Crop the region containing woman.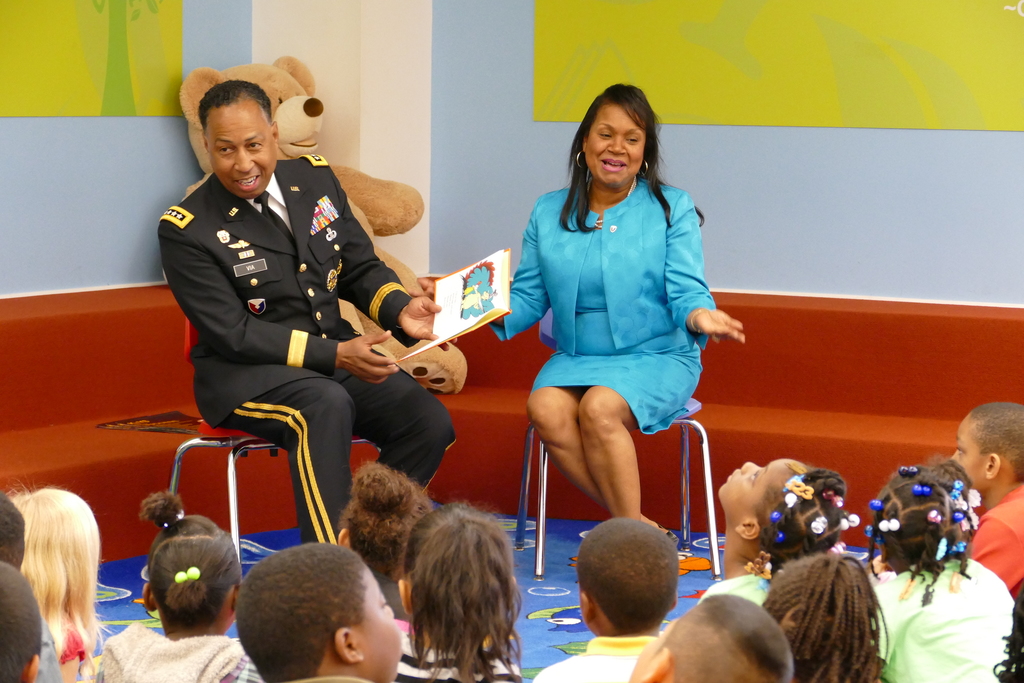
Crop region: [left=495, top=97, right=724, bottom=587].
